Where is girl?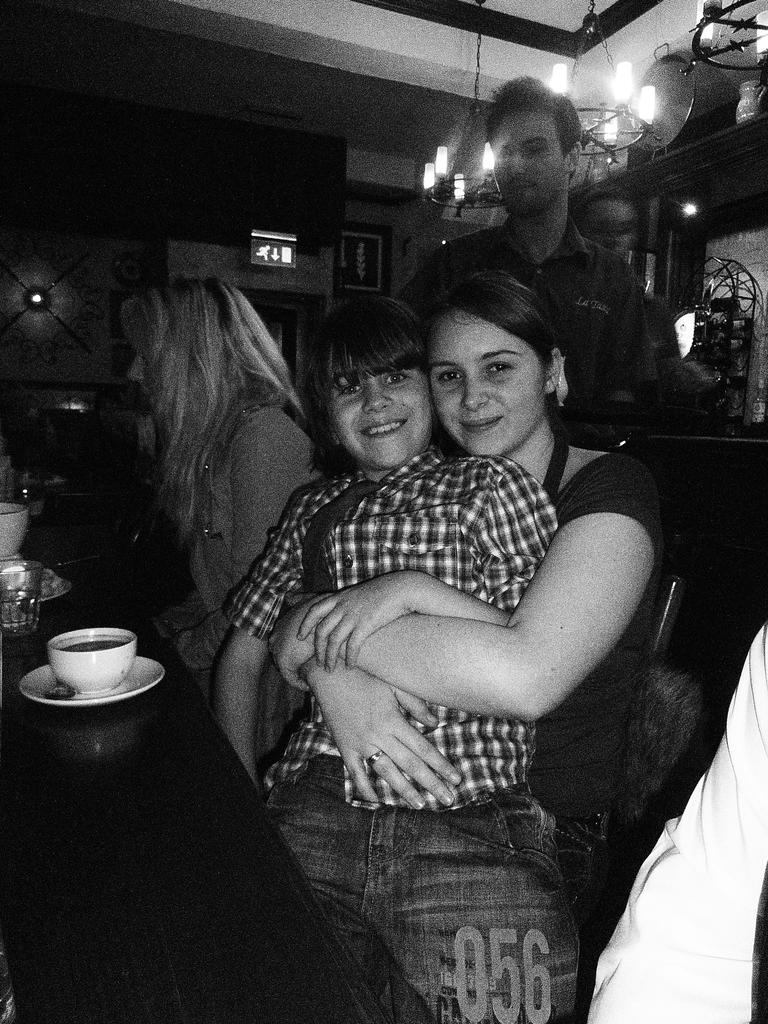
269, 269, 664, 895.
